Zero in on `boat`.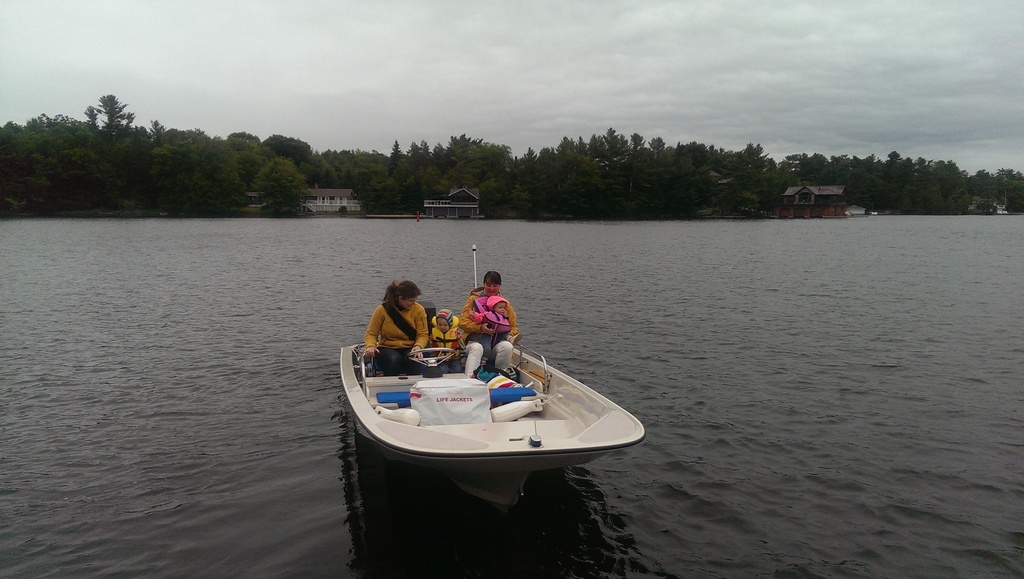
Zeroed in: crop(314, 305, 646, 475).
